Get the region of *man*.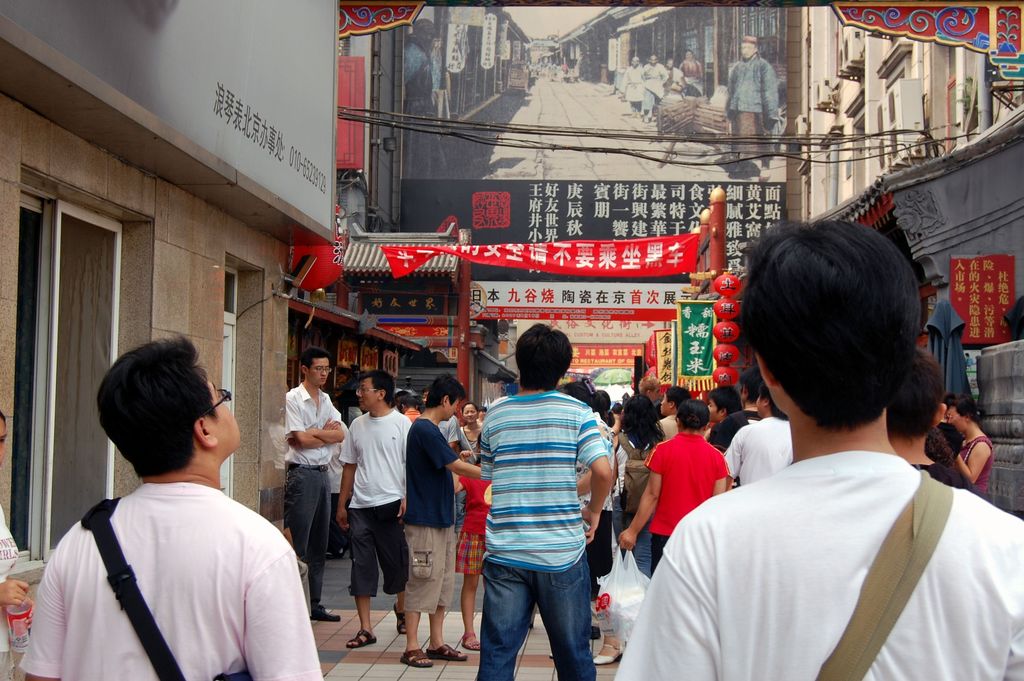
<region>479, 318, 612, 680</region>.
